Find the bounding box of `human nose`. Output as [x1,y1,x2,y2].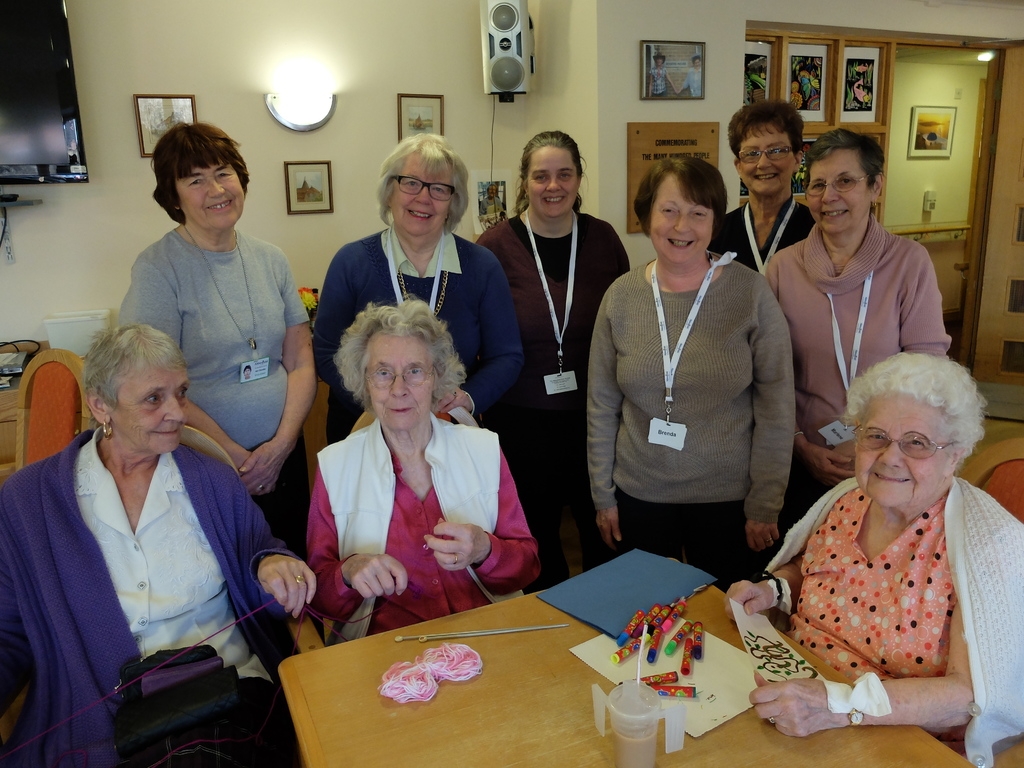
[413,184,433,204].
